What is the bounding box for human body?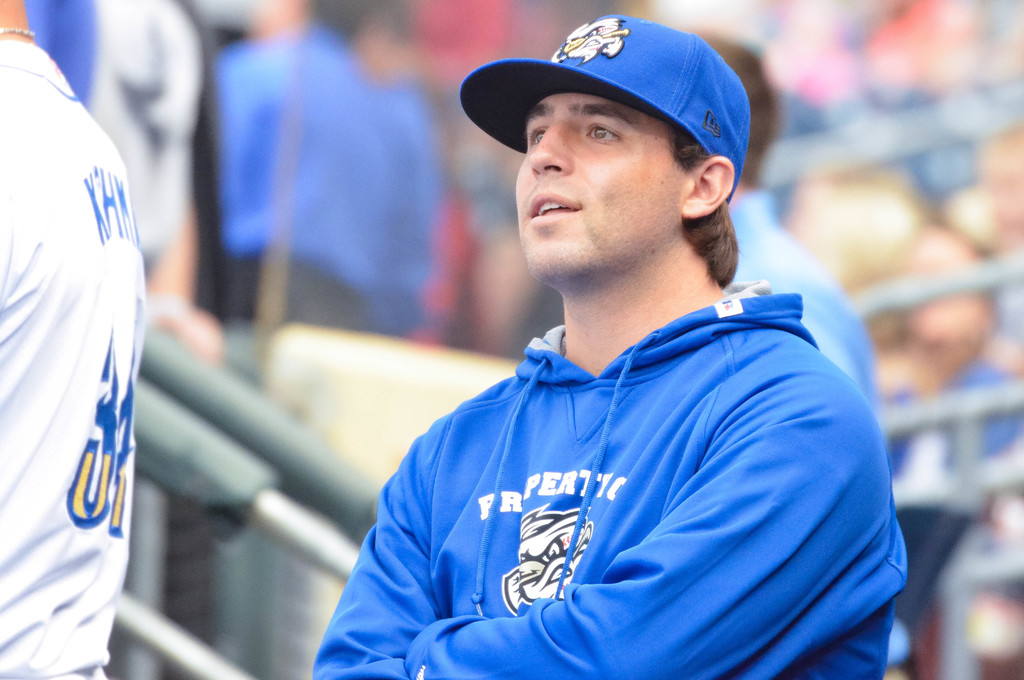
(left=209, top=0, right=380, bottom=332).
